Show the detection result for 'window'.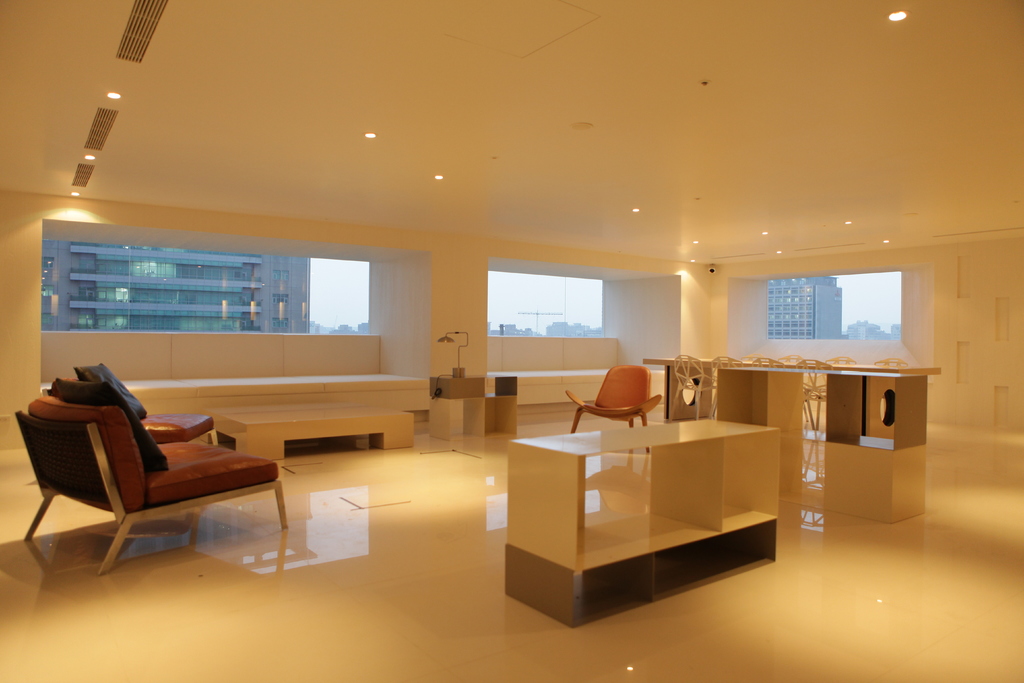
<region>766, 273, 902, 340</region>.
